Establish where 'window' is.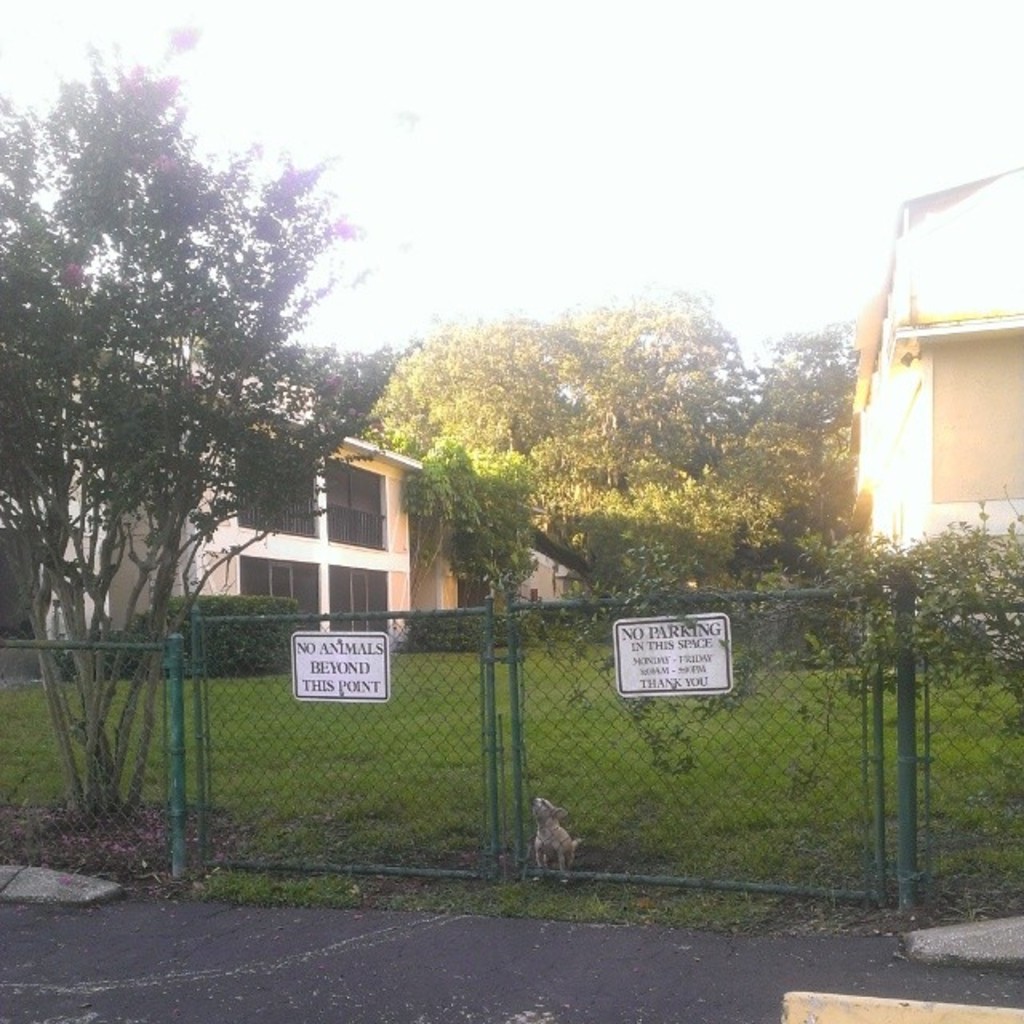
Established at 328,565,395,638.
